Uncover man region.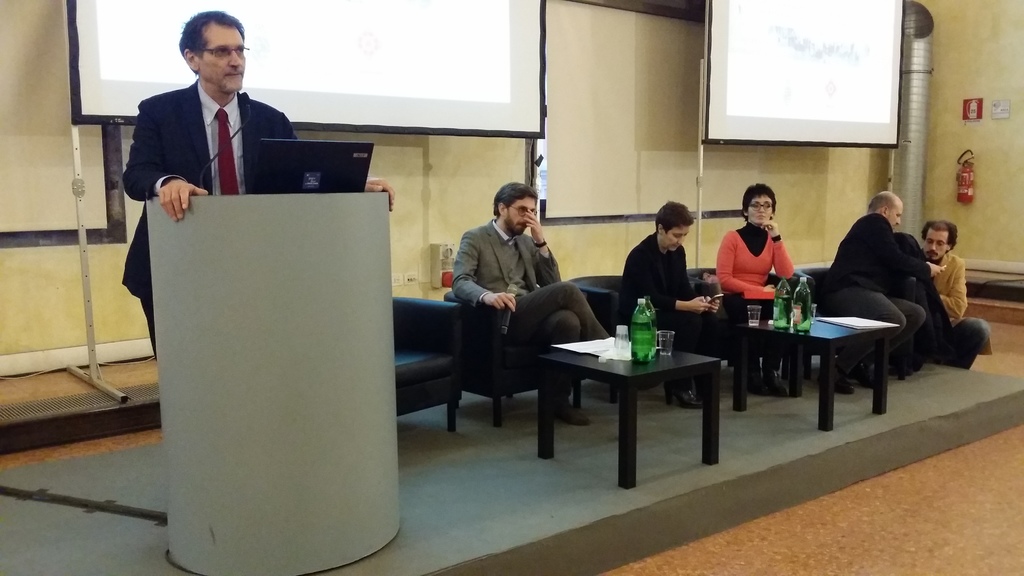
Uncovered: (116,7,399,354).
